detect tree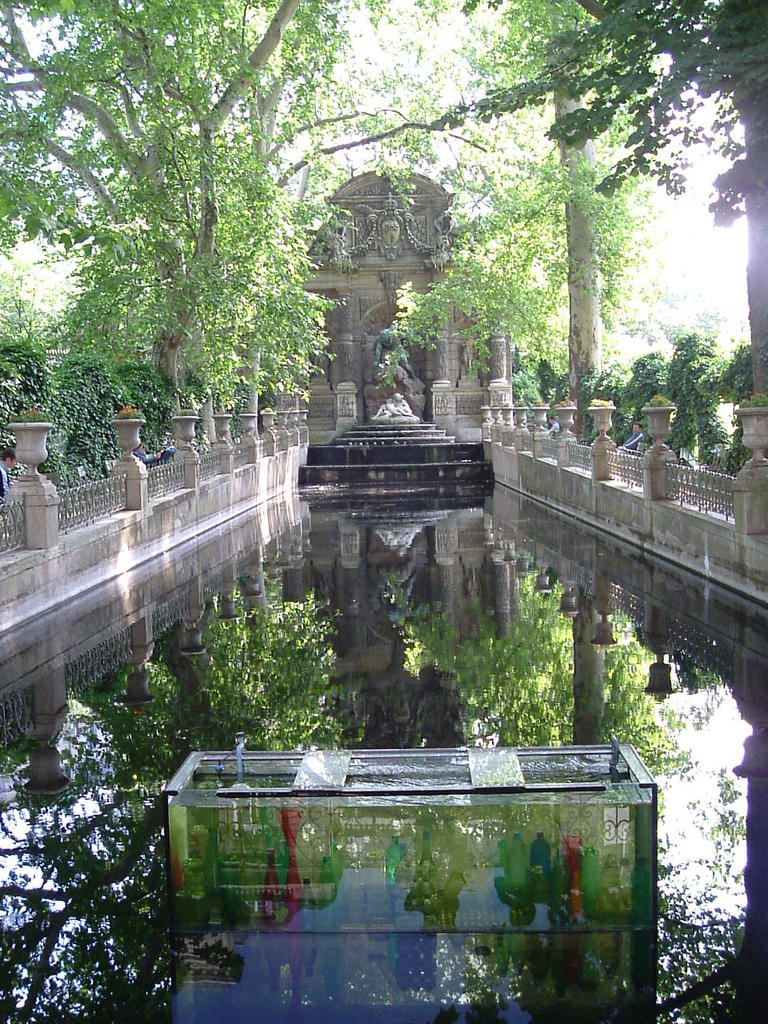
427:0:767:402
